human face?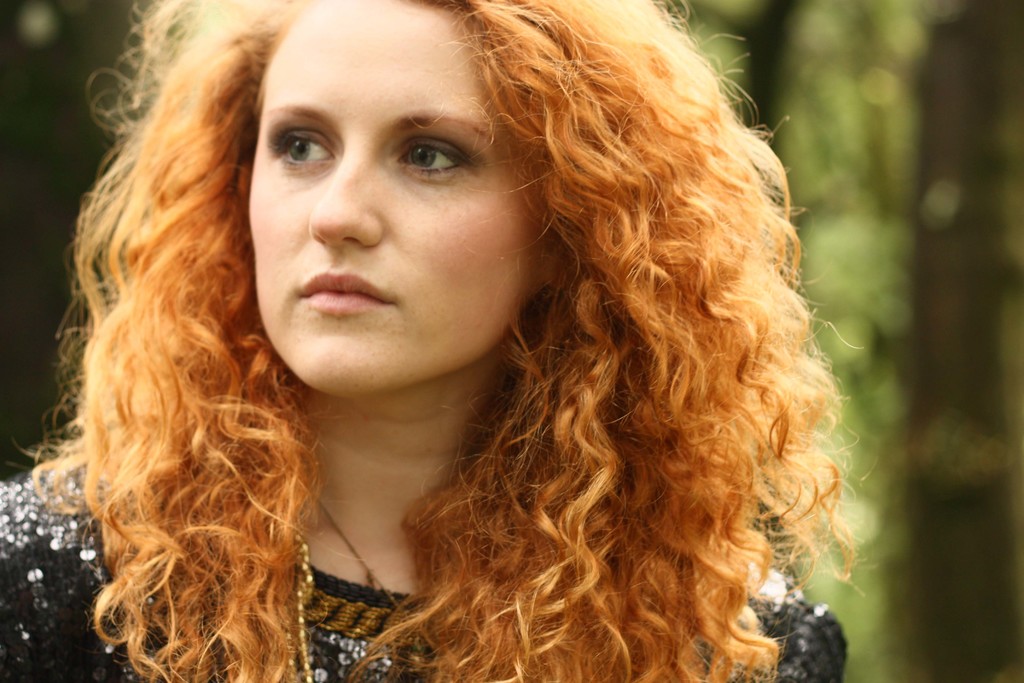
detection(239, 0, 543, 395)
